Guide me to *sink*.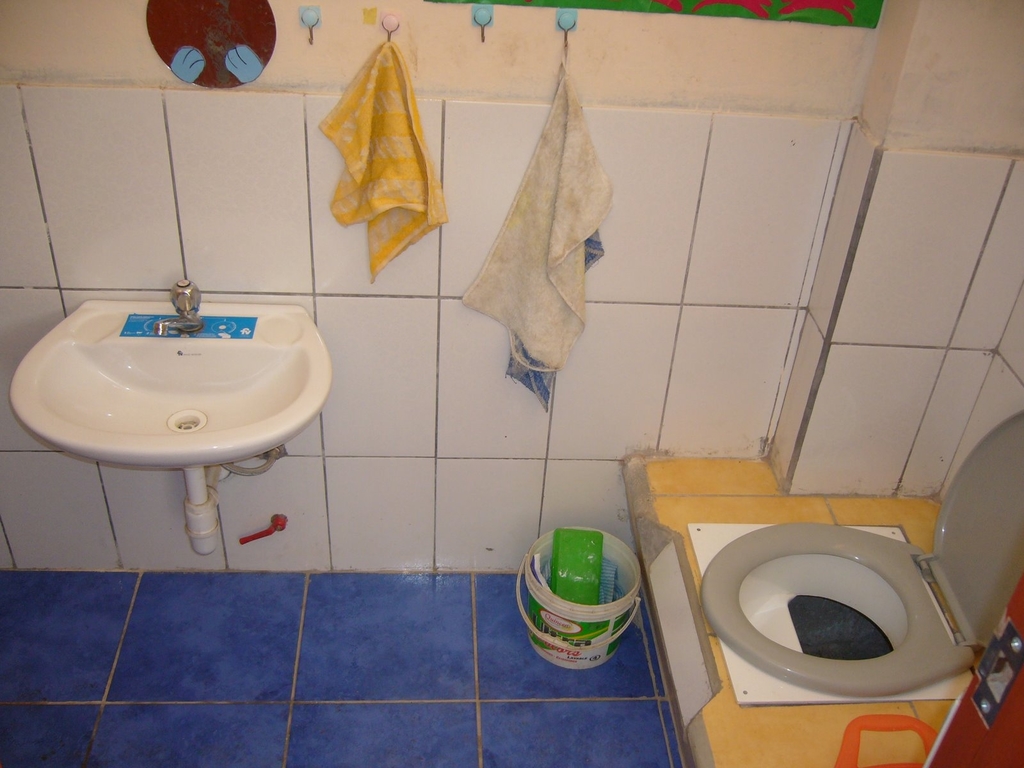
Guidance: (22, 234, 335, 577).
